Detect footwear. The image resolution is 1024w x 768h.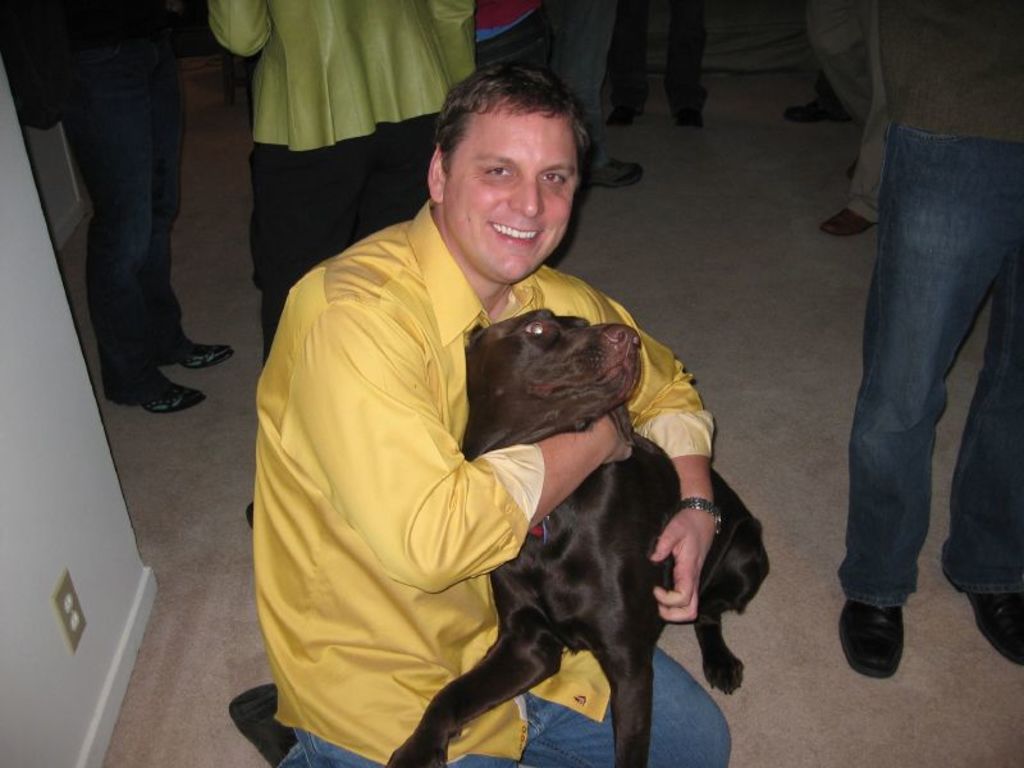
left=845, top=124, right=861, bottom=178.
